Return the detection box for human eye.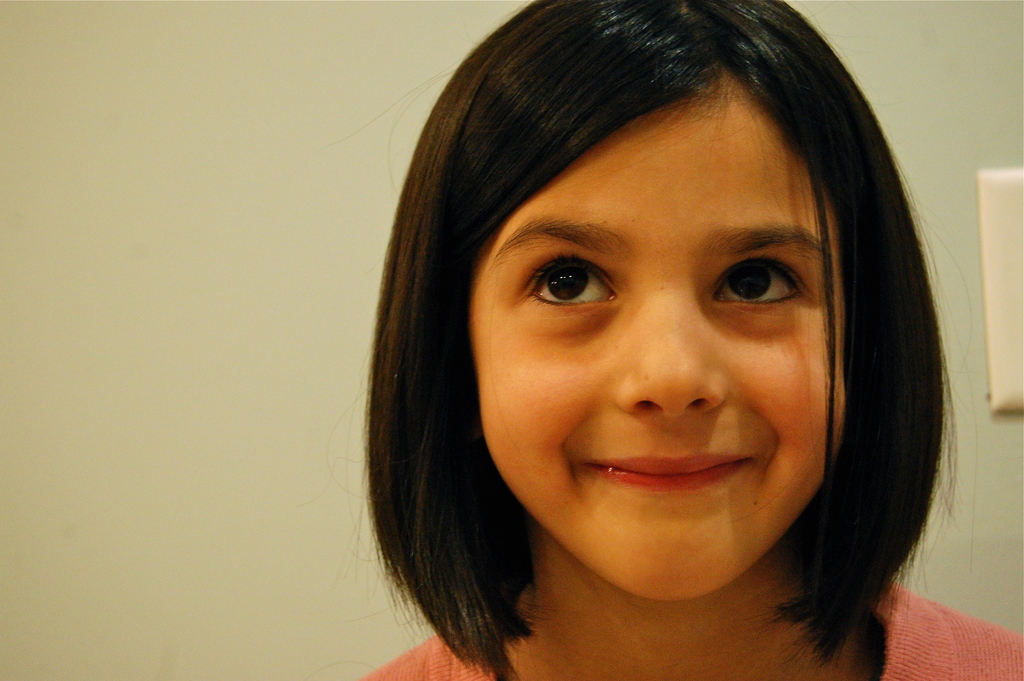
{"left": 717, "top": 255, "right": 818, "bottom": 313}.
